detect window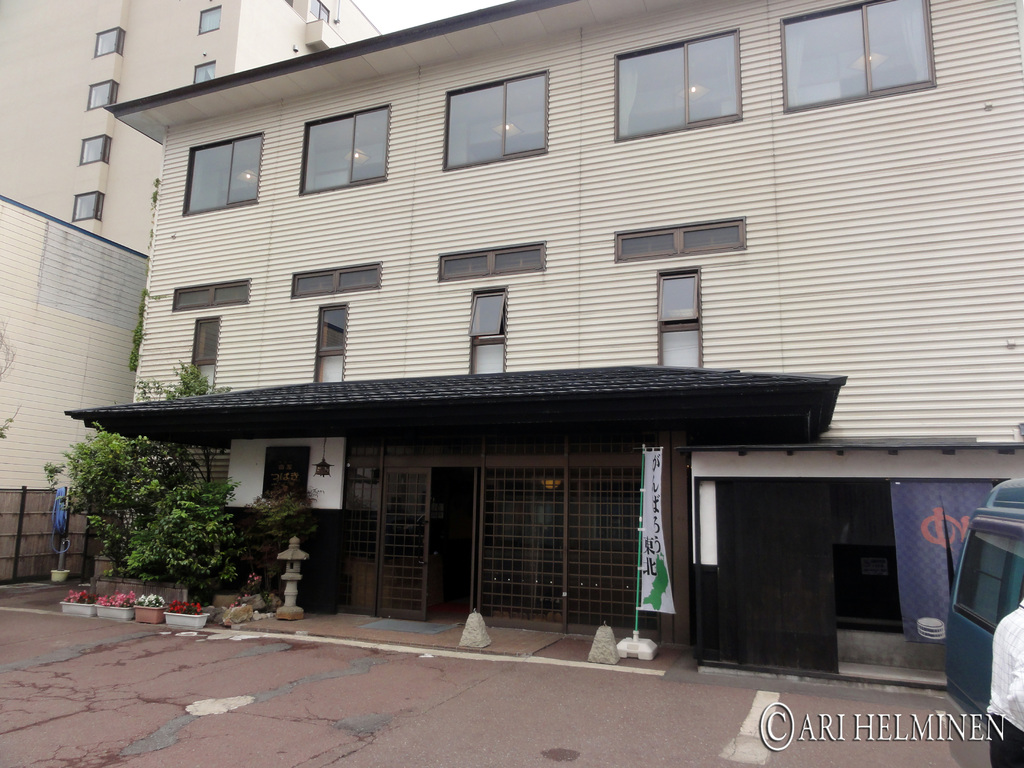
BBox(433, 236, 547, 281)
